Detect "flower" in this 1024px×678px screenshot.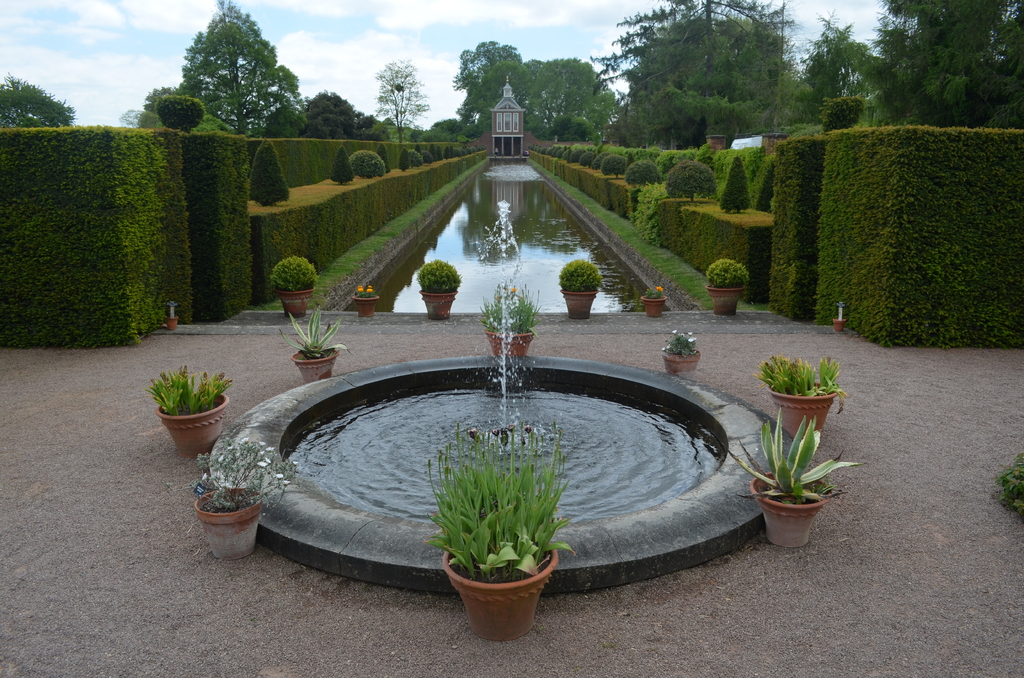
Detection: bbox(201, 469, 210, 484).
